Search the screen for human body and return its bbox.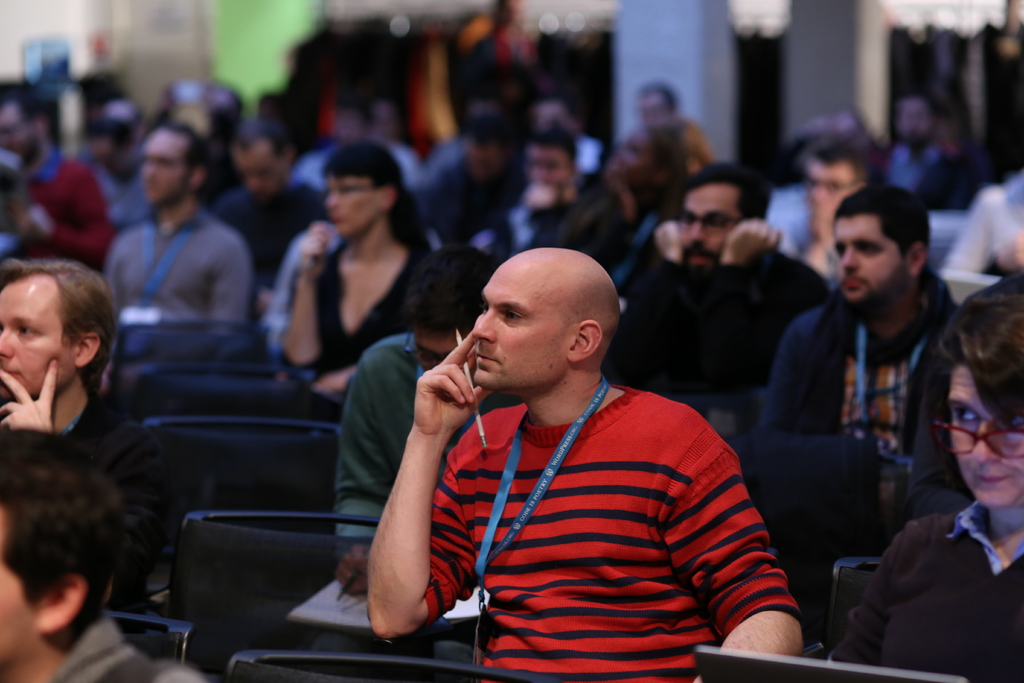
Found: {"x1": 374, "y1": 251, "x2": 795, "y2": 682}.
